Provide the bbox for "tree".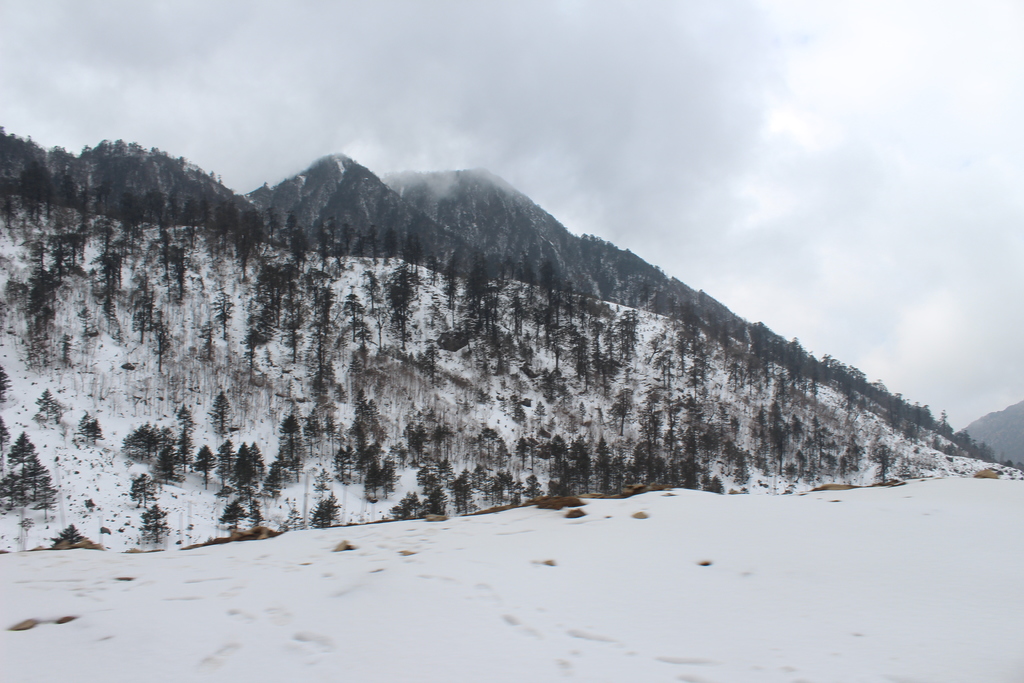
region(129, 473, 159, 506).
